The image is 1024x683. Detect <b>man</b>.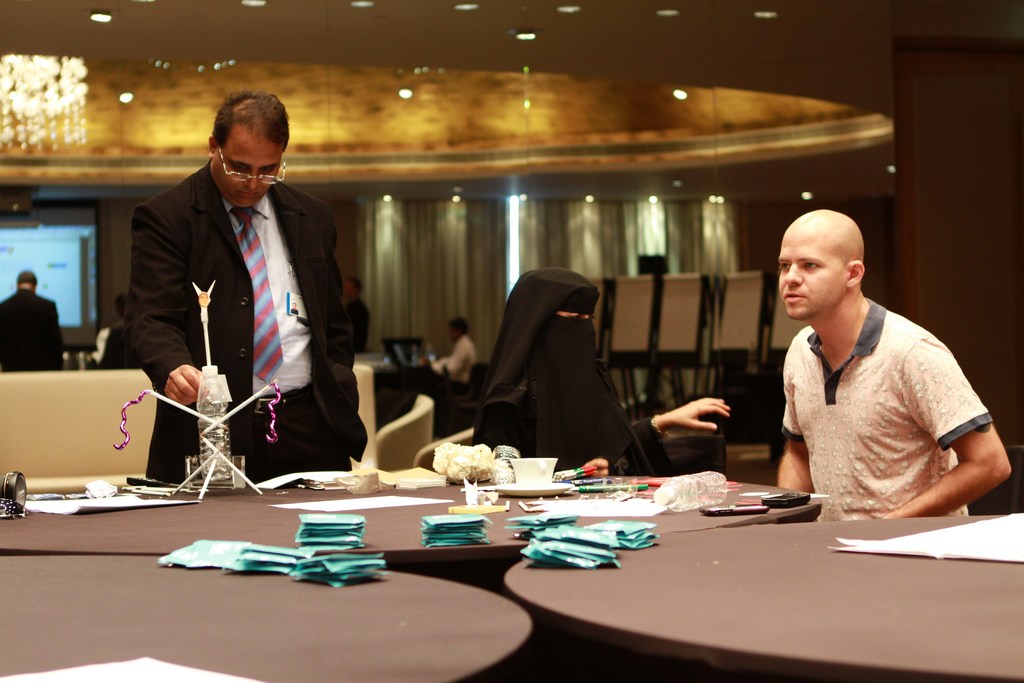
Detection: {"x1": 778, "y1": 210, "x2": 1012, "y2": 518}.
